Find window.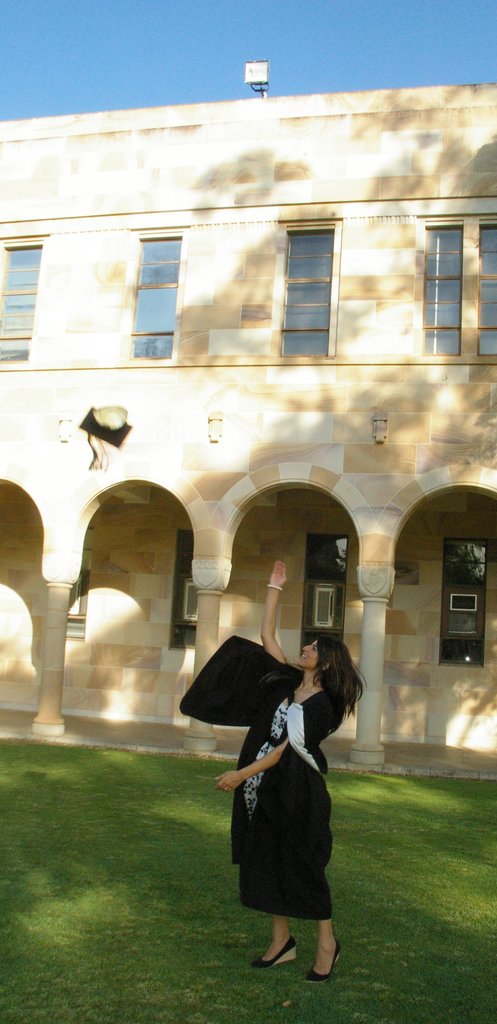
rect(0, 244, 45, 365).
